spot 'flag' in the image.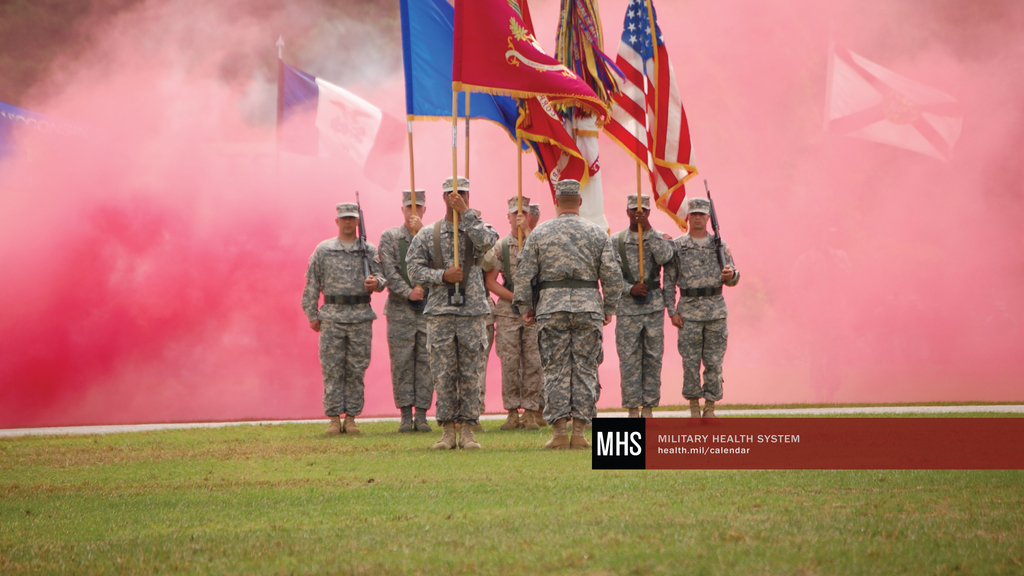
'flag' found at BBox(541, 92, 608, 236).
